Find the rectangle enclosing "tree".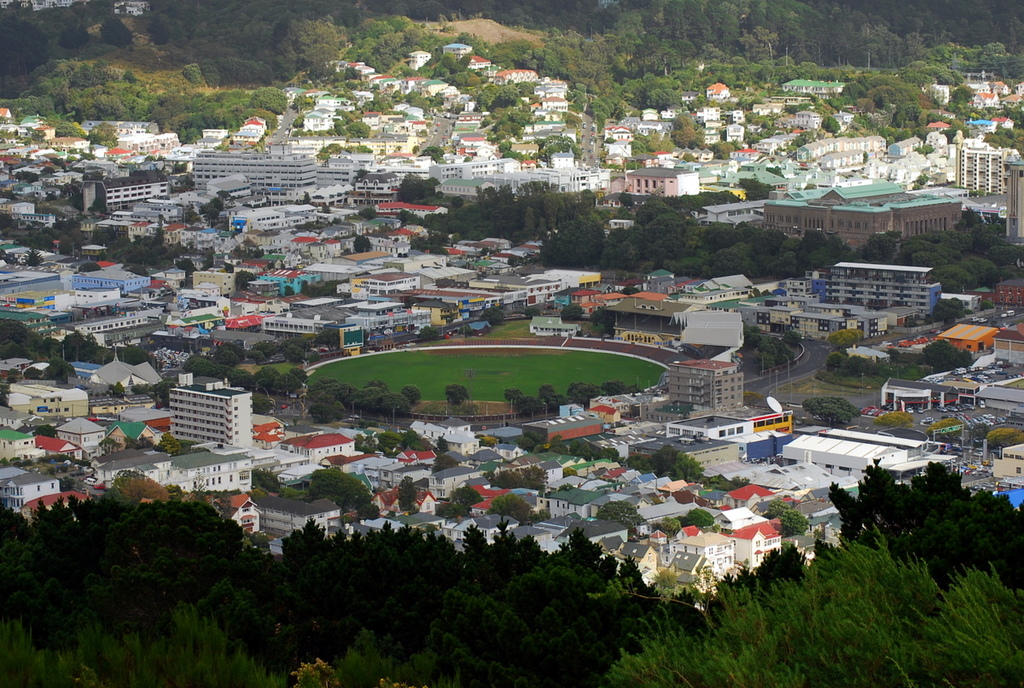
x1=400 y1=475 x2=419 y2=513.
